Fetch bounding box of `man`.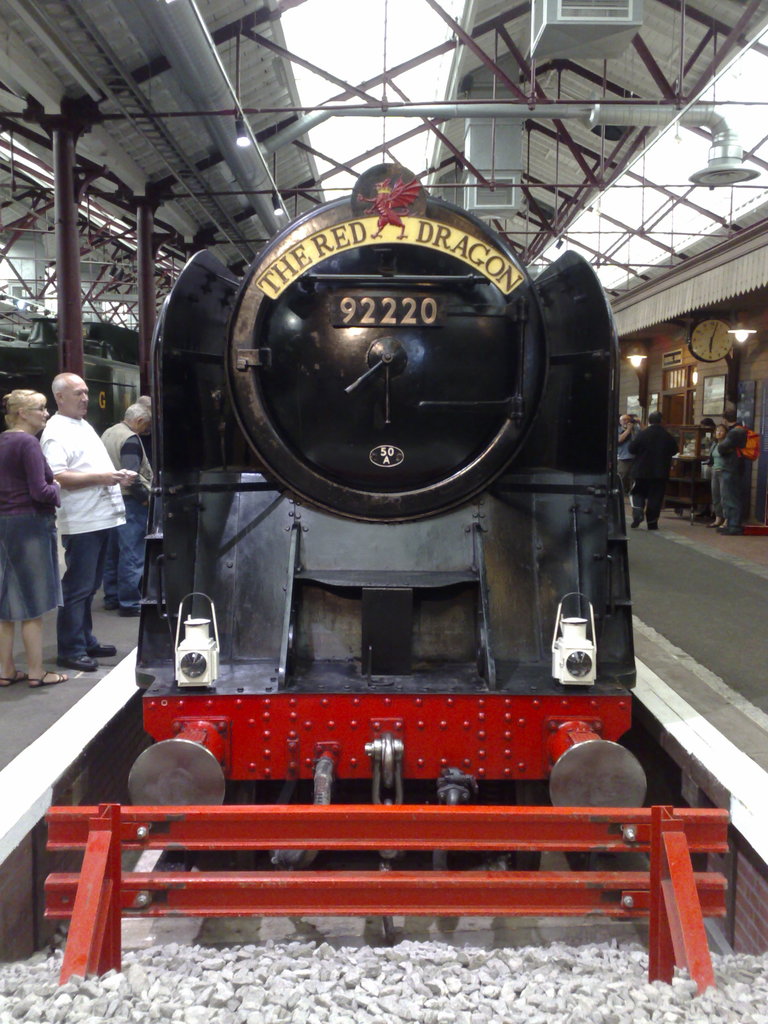
Bbox: Rect(42, 370, 143, 673).
